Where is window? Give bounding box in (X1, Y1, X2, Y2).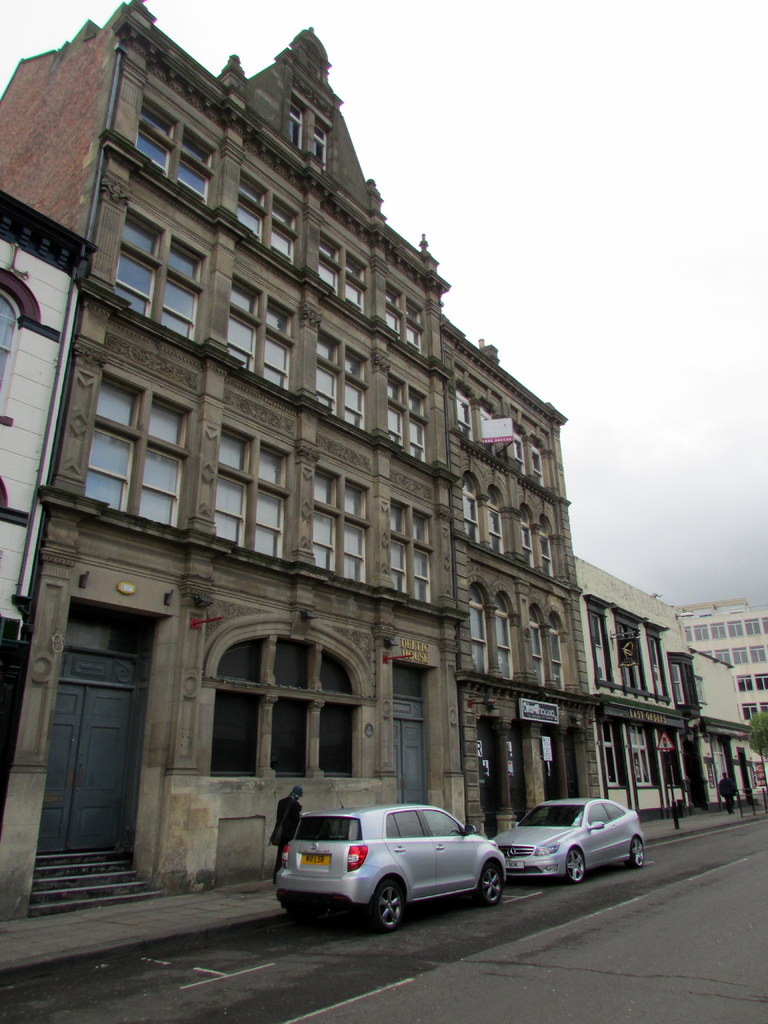
(121, 204, 214, 335).
